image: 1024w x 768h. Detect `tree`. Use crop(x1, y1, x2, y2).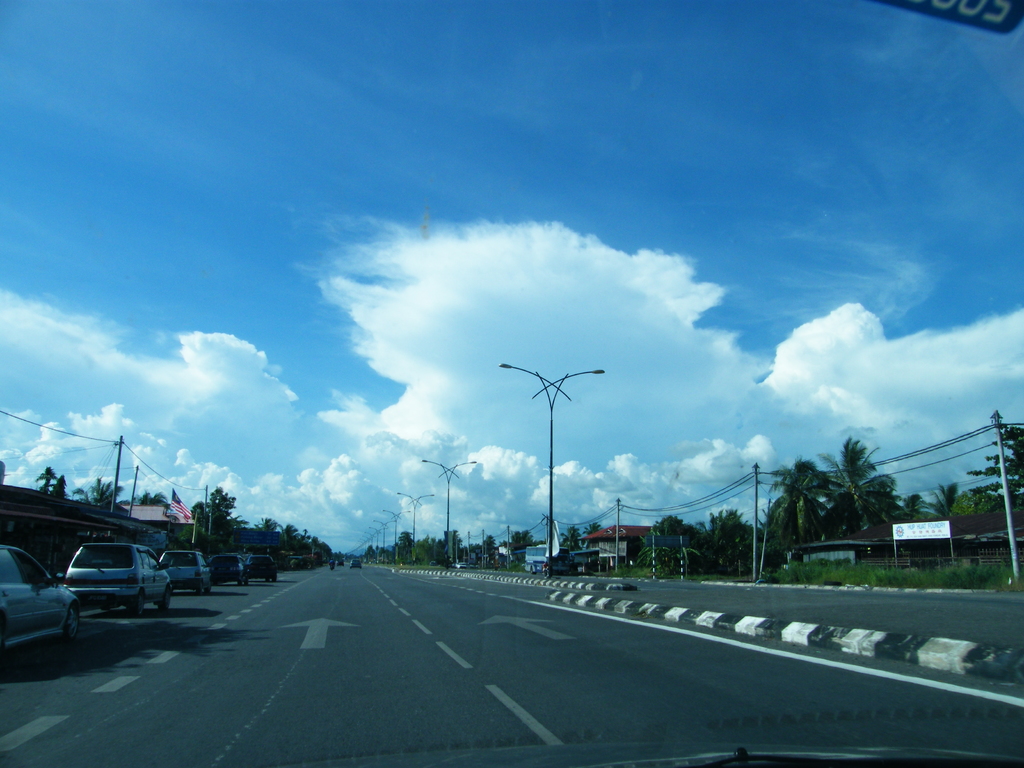
crop(37, 465, 68, 508).
